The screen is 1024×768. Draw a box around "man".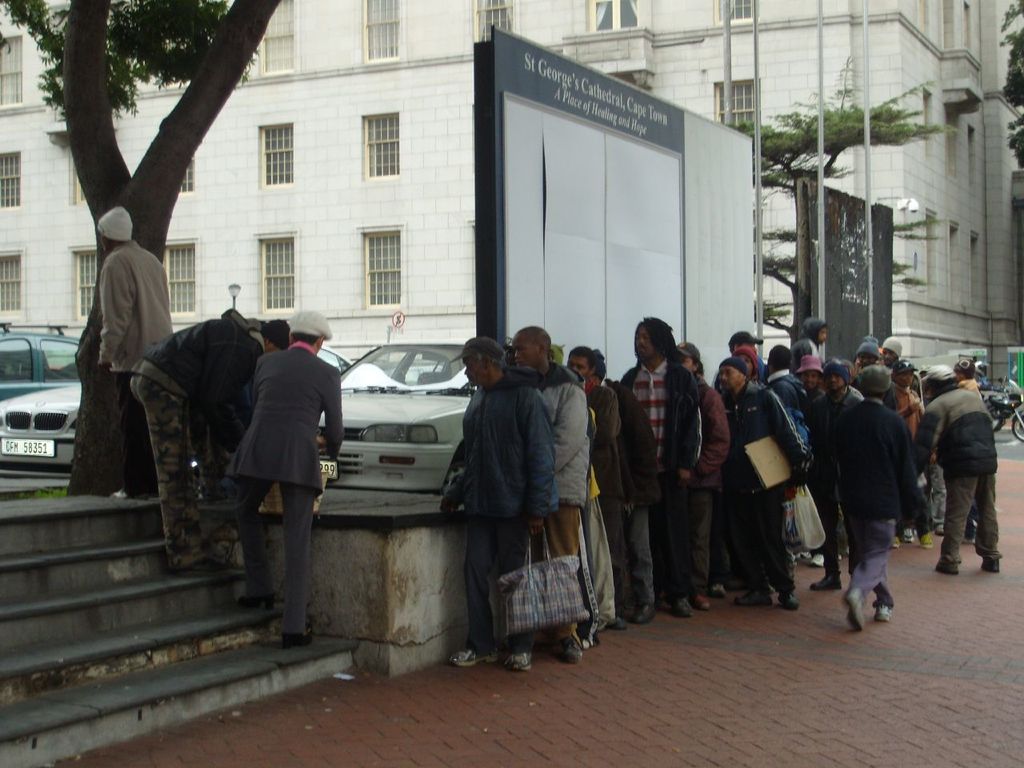
(left=84, top=201, right=170, bottom=505).
